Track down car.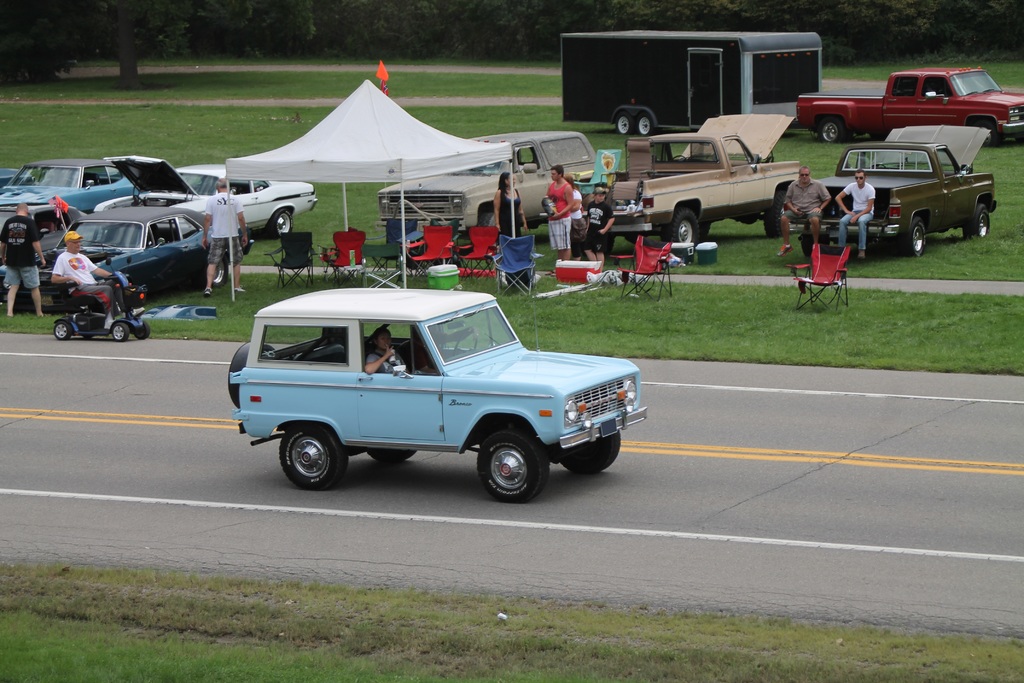
Tracked to (x1=818, y1=146, x2=996, y2=256).
